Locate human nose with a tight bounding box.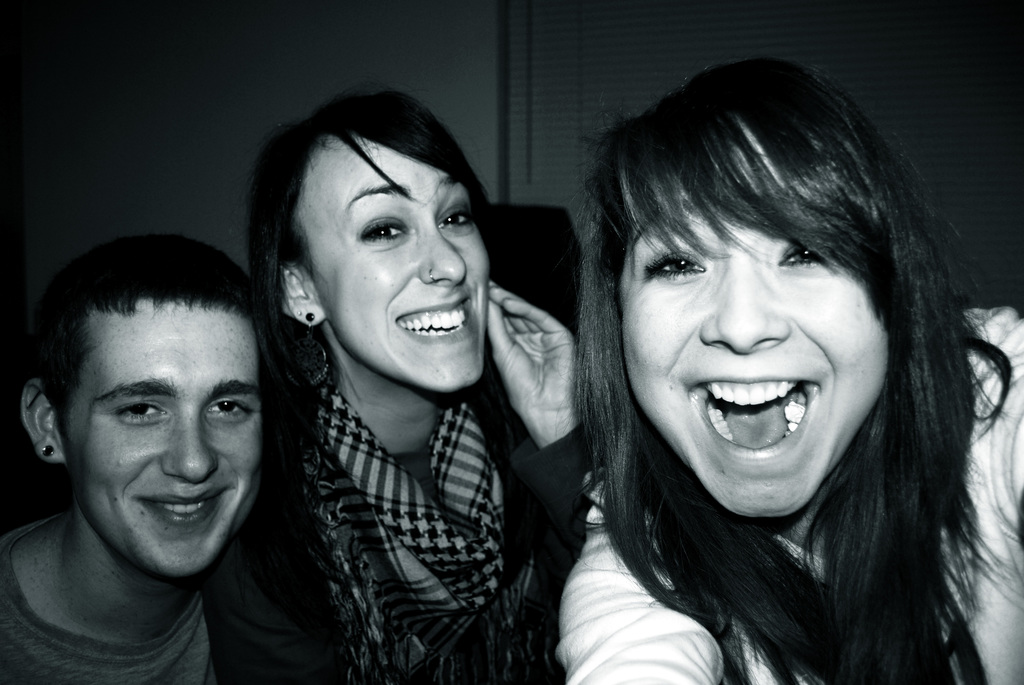
select_region(163, 406, 216, 482).
